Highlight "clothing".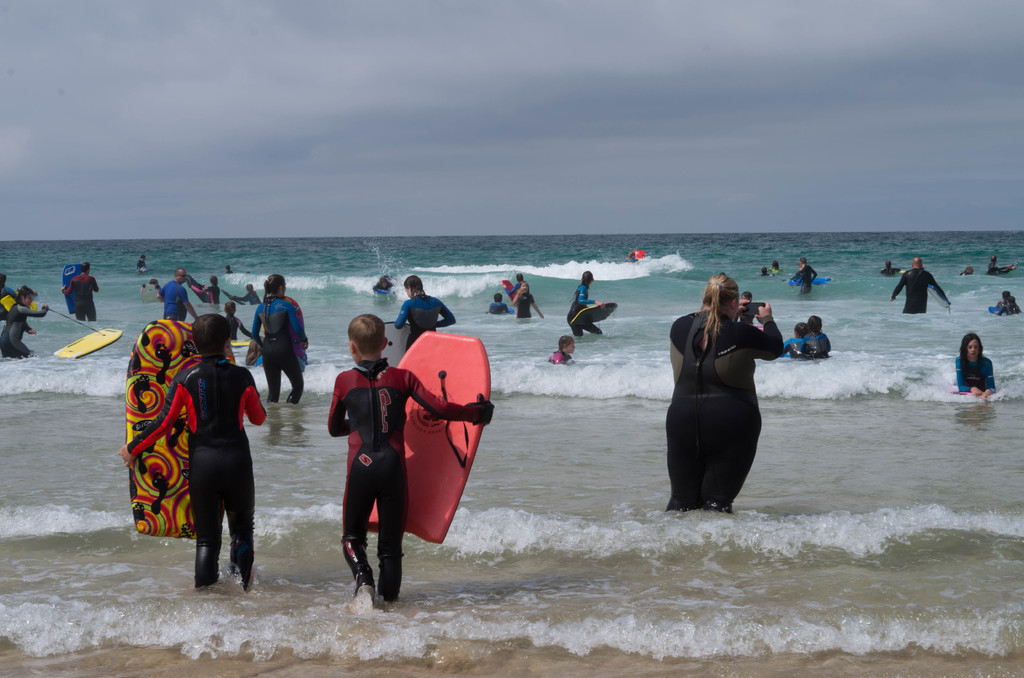
Highlighted region: 664 313 782 513.
